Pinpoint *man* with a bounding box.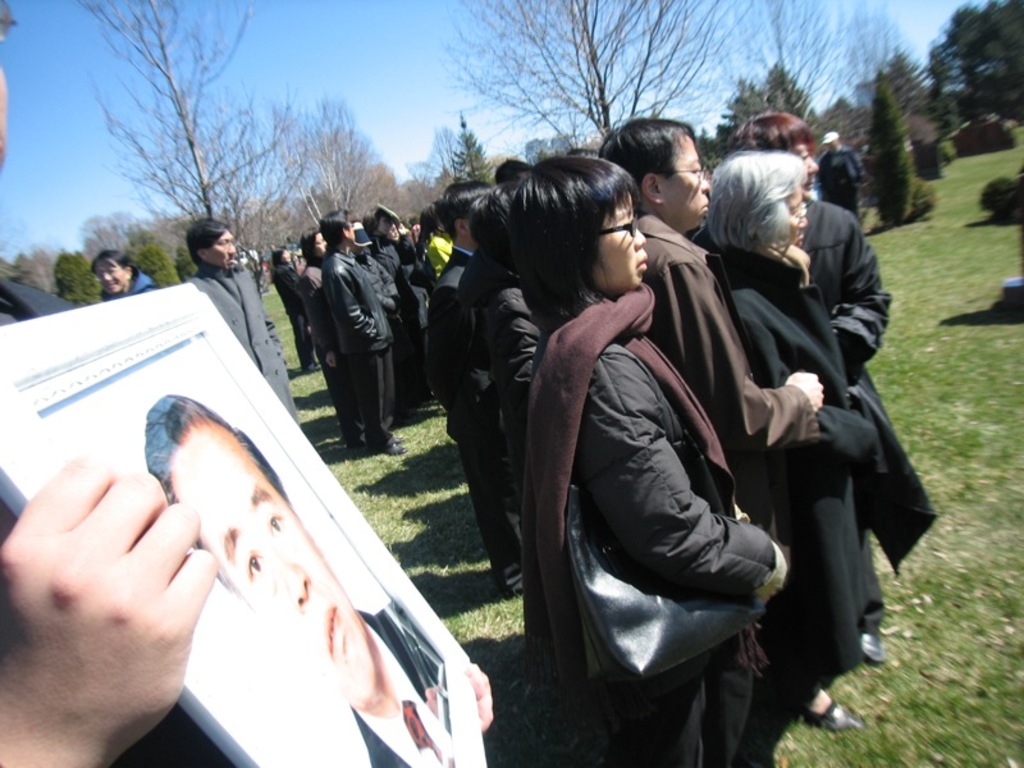
0 0 495 767.
